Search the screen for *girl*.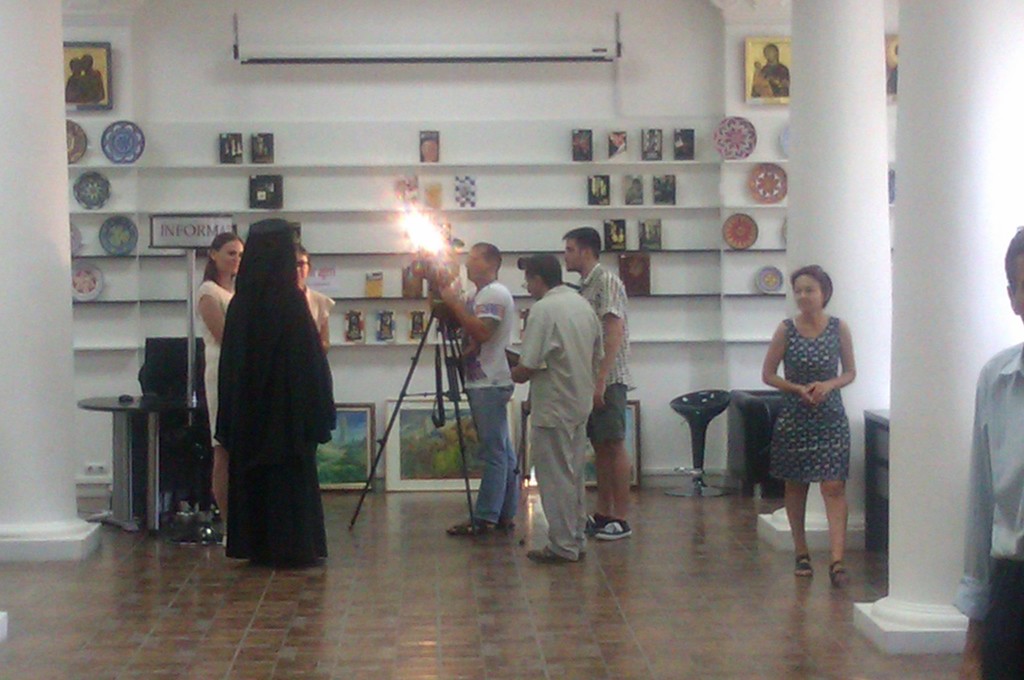
Found at [763, 264, 856, 587].
